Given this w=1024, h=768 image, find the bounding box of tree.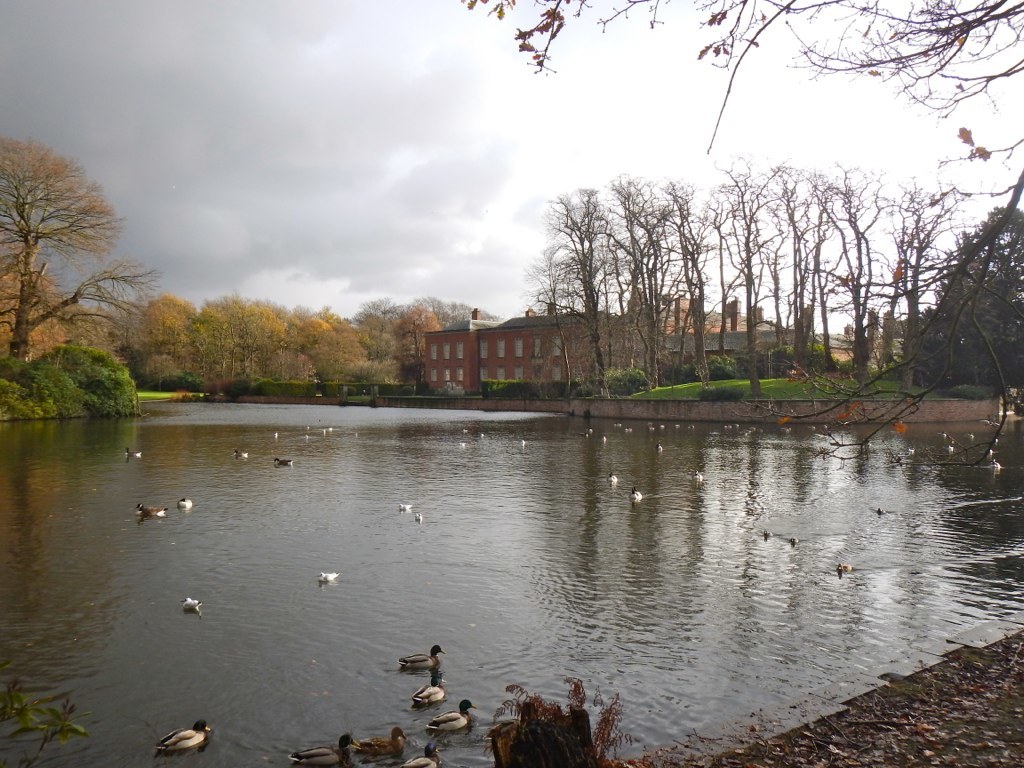
398 302 447 341.
